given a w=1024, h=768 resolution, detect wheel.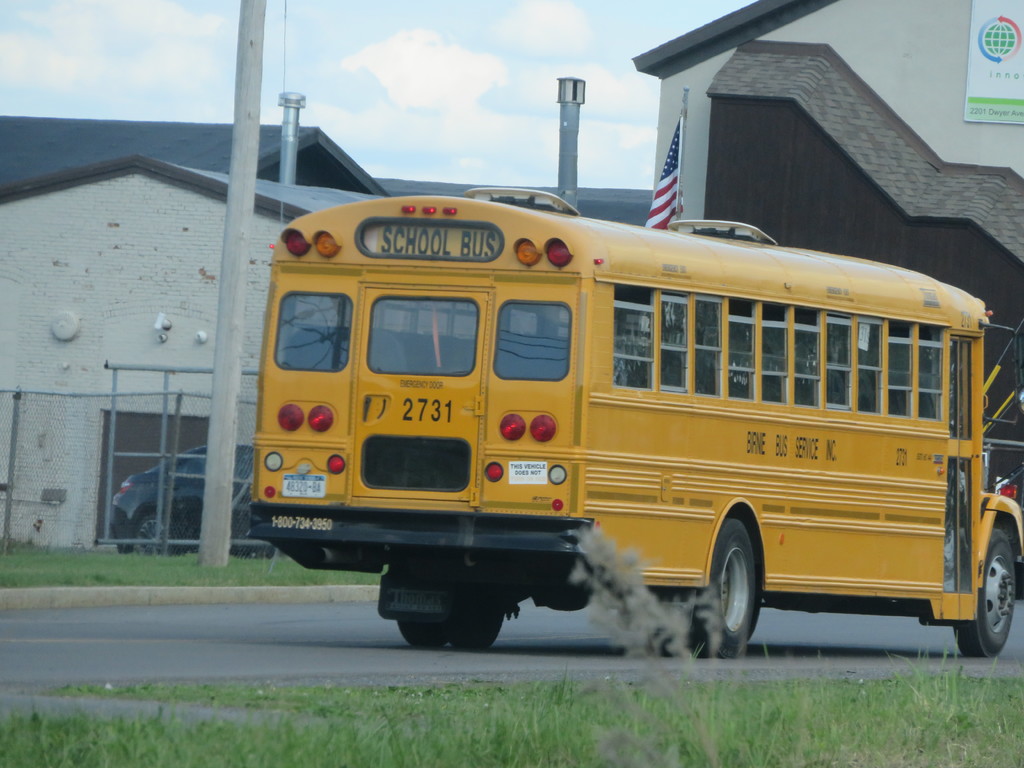
select_region(448, 569, 509, 653).
